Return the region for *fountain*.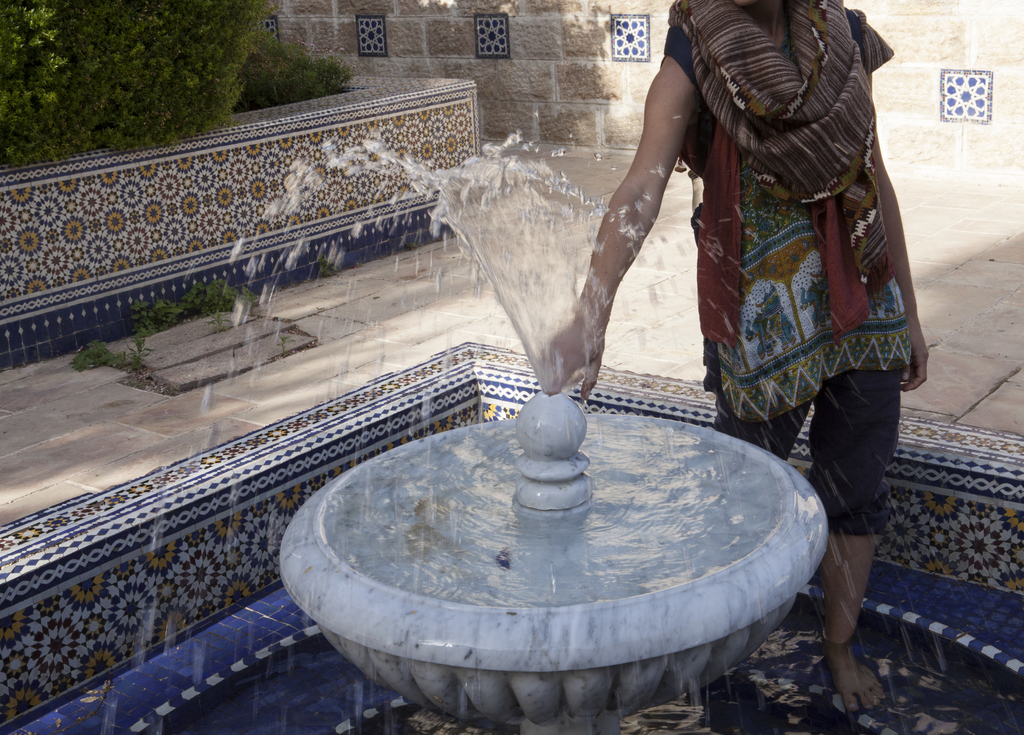
region(110, 17, 952, 734).
